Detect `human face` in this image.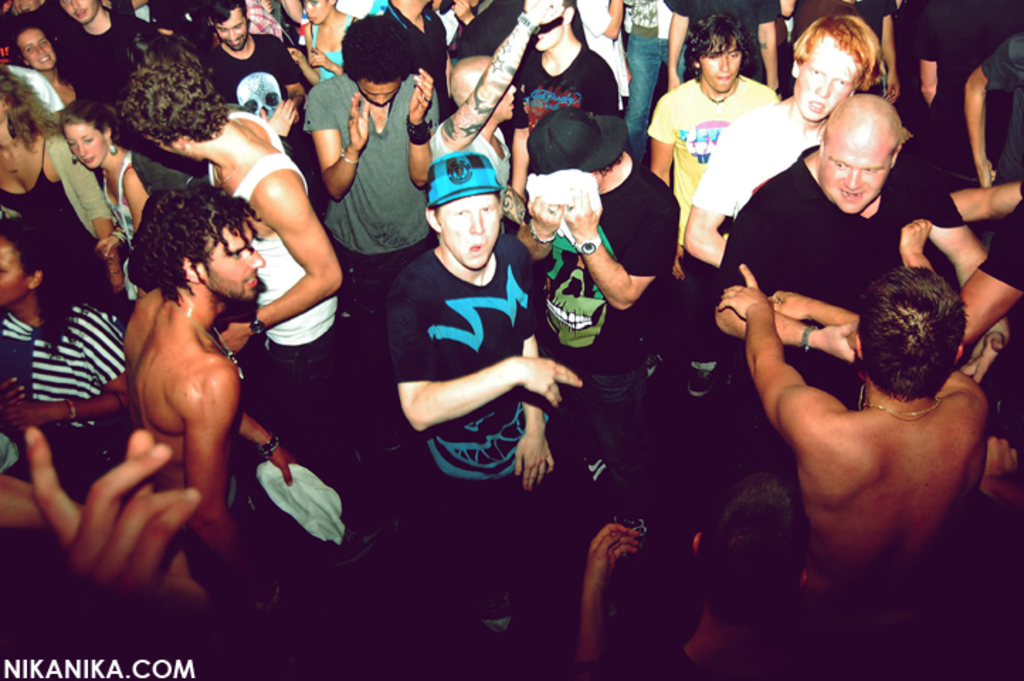
Detection: pyautogui.locateOnScreen(17, 31, 57, 70).
